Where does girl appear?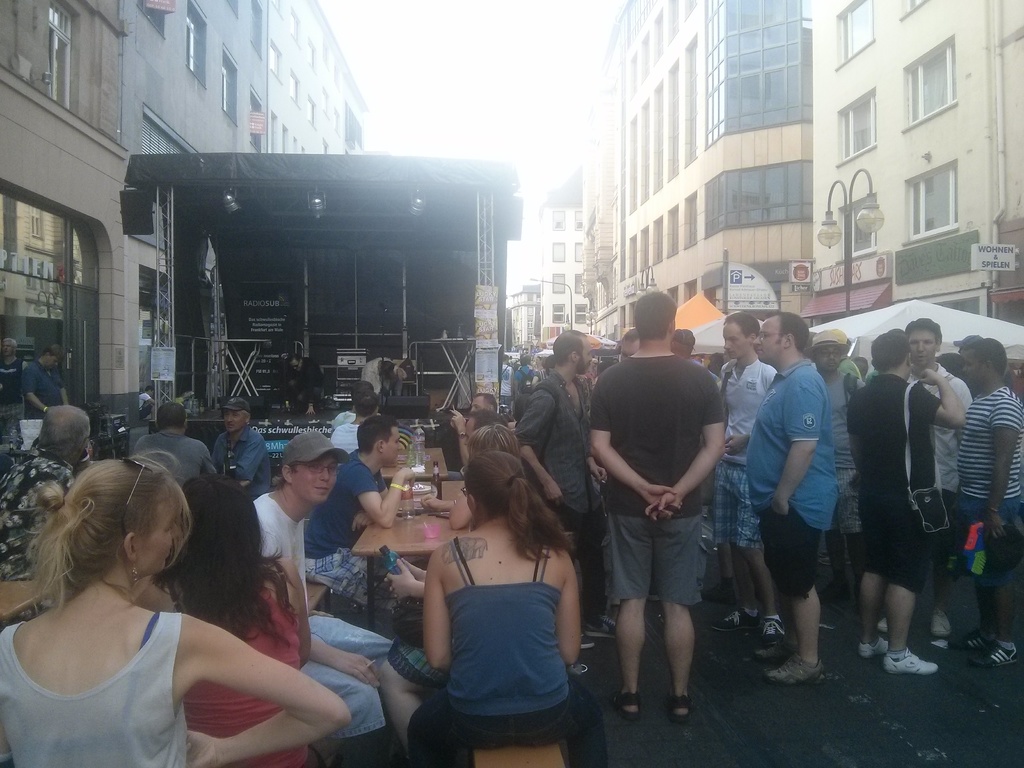
Appears at 380/425/523/746.
